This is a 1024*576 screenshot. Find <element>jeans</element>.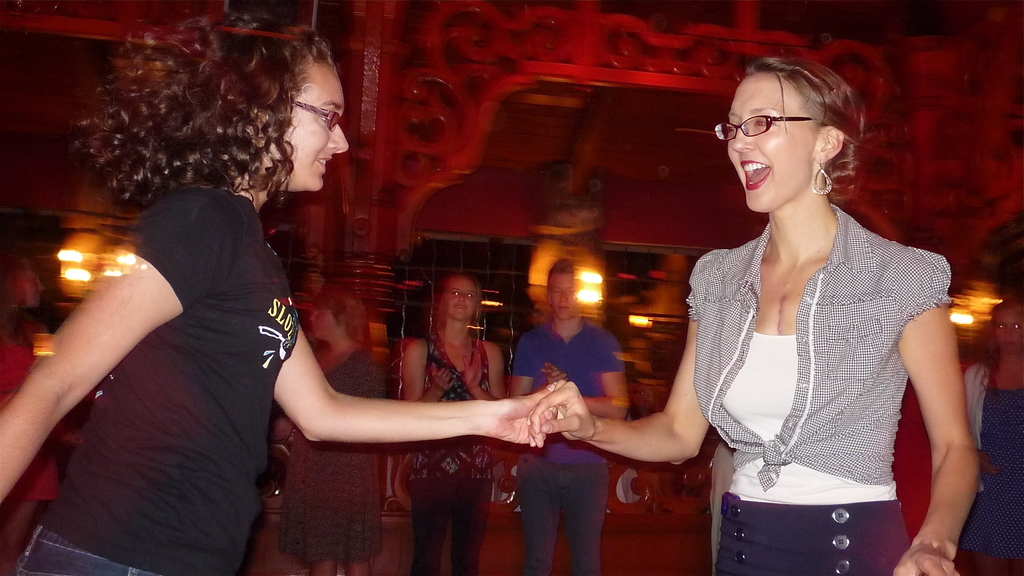
Bounding box: bbox(12, 522, 158, 575).
